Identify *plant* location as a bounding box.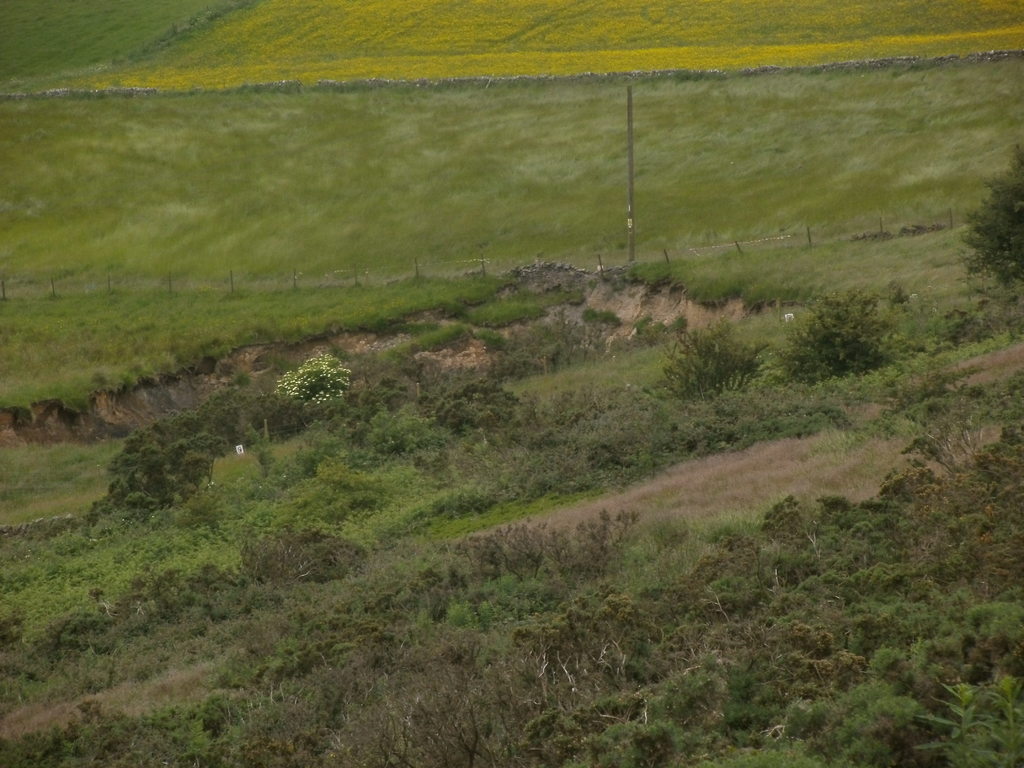
x1=799, y1=287, x2=918, y2=398.
